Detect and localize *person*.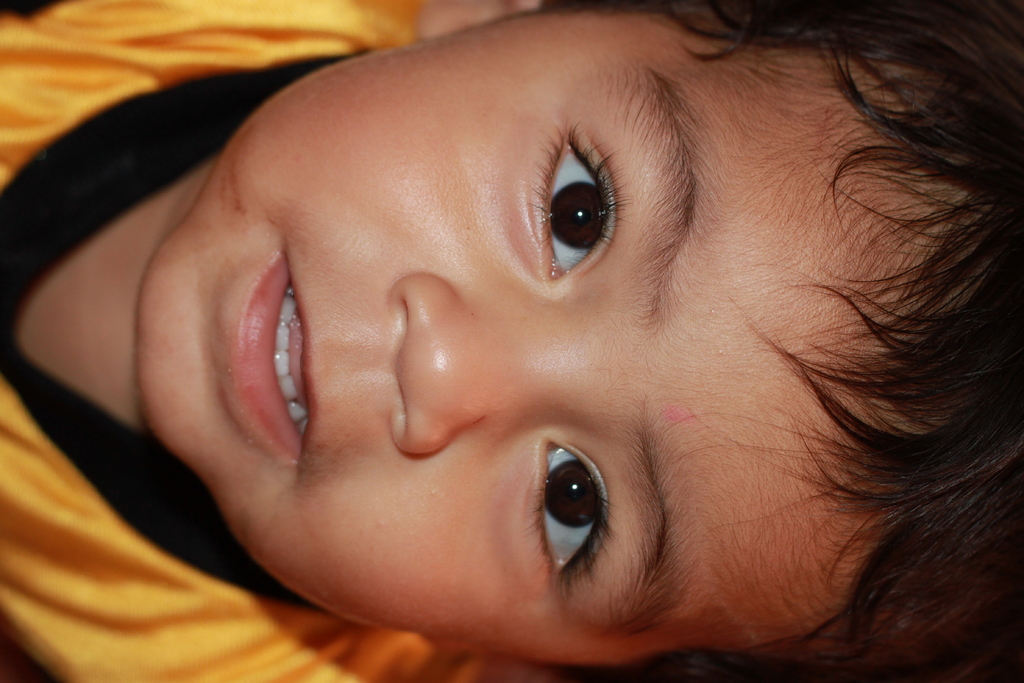
Localized at x1=0 y1=0 x2=1023 y2=682.
